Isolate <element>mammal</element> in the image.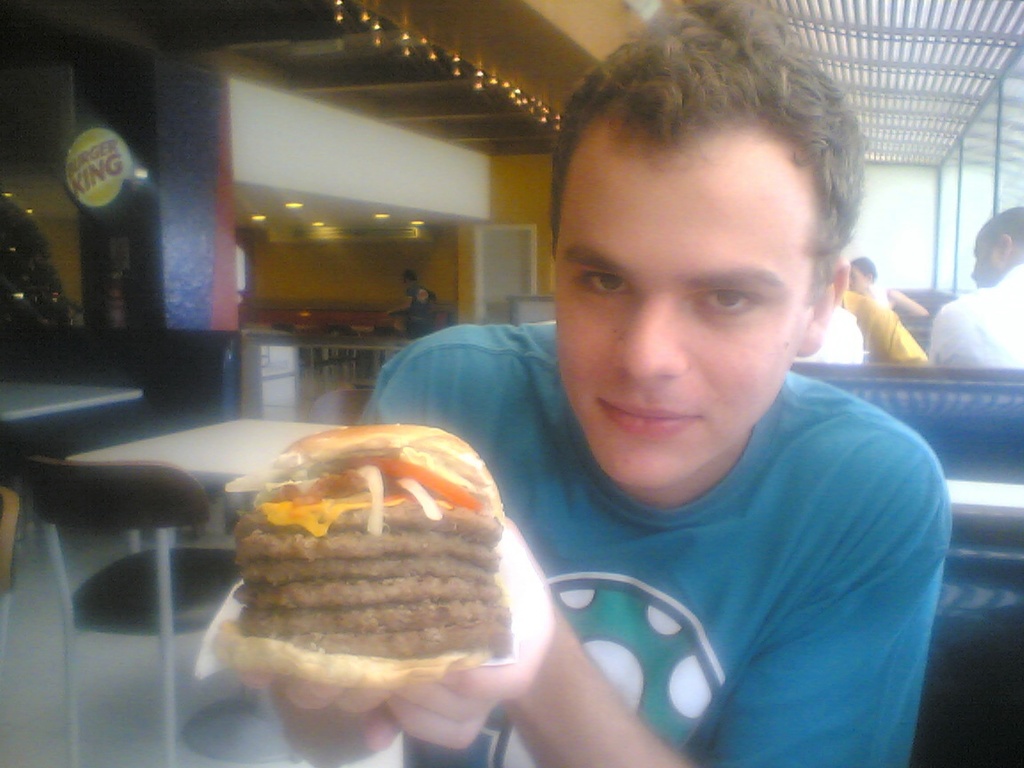
Isolated region: left=284, top=66, right=973, bottom=755.
